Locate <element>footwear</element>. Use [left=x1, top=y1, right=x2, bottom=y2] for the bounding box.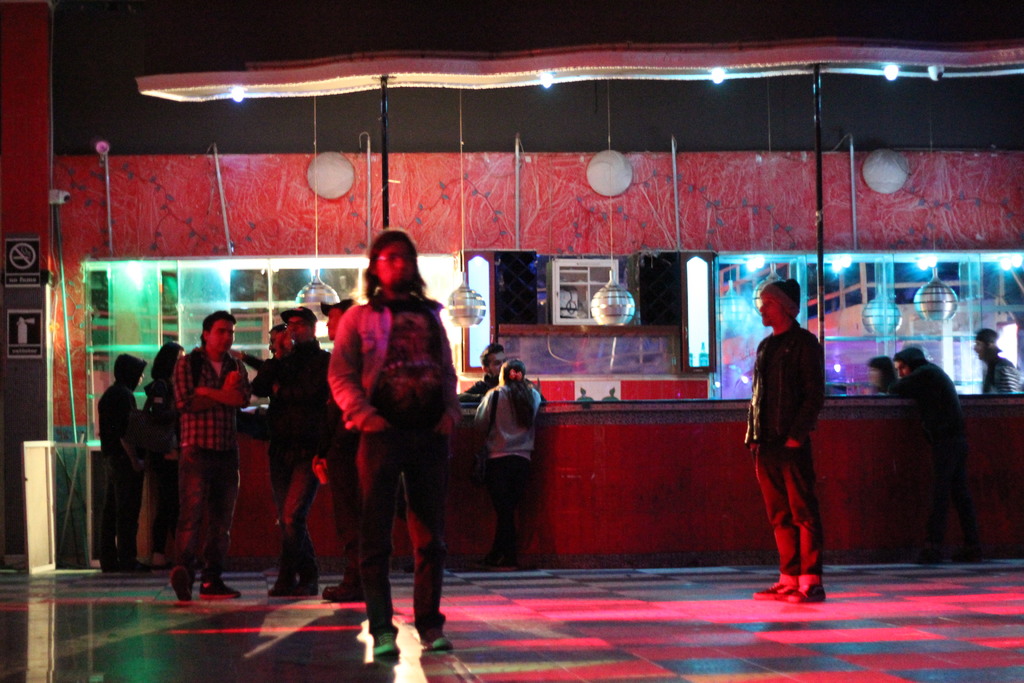
[left=201, top=579, right=241, bottom=598].
